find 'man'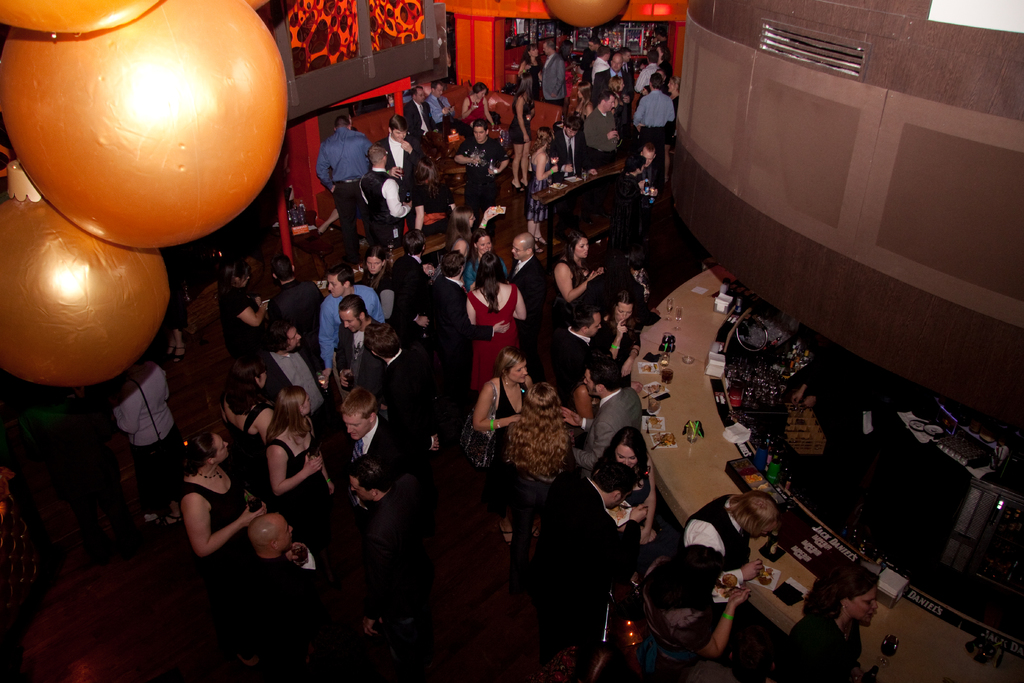
[538, 35, 567, 110]
